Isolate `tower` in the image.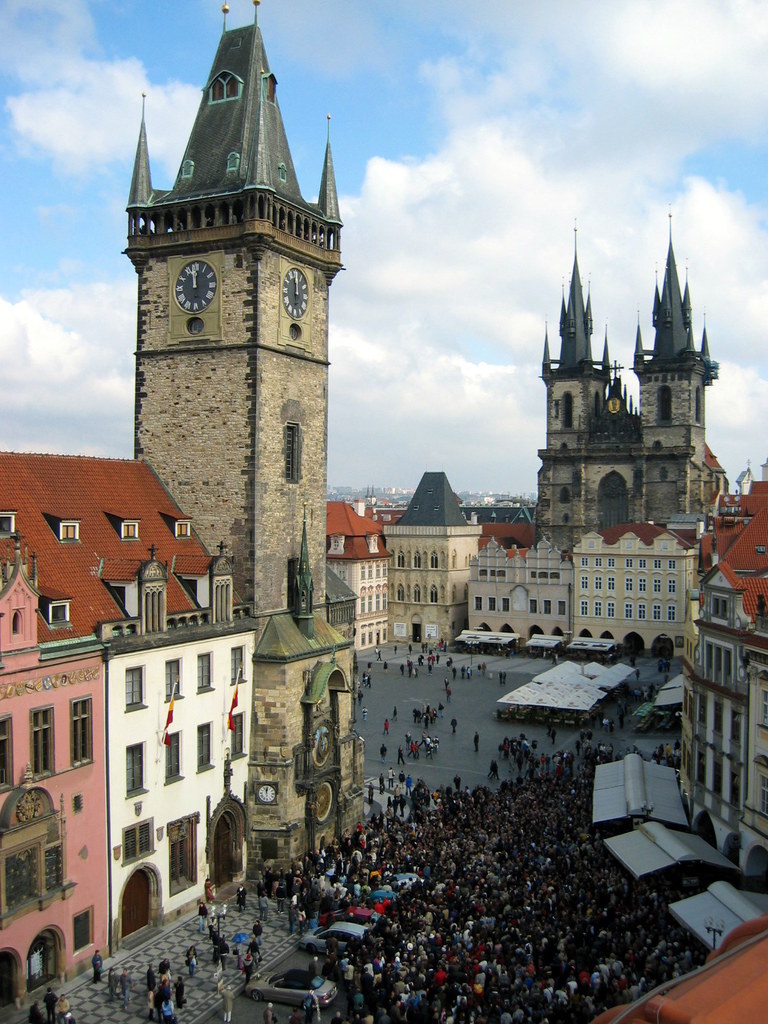
Isolated region: bbox=(530, 223, 733, 547).
